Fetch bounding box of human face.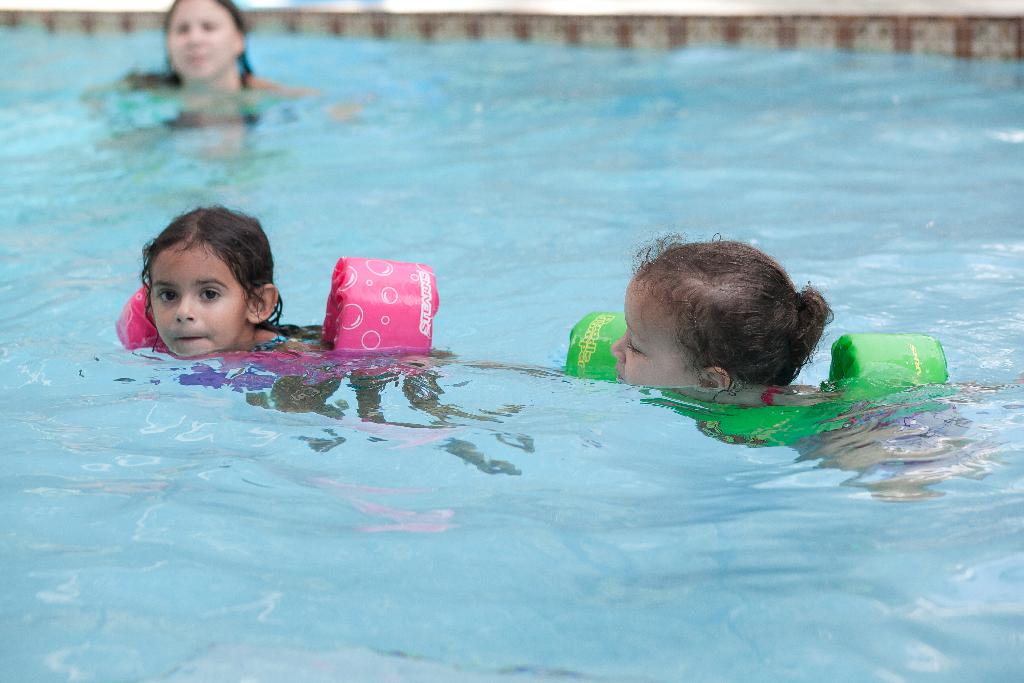
Bbox: 166,0,230,81.
